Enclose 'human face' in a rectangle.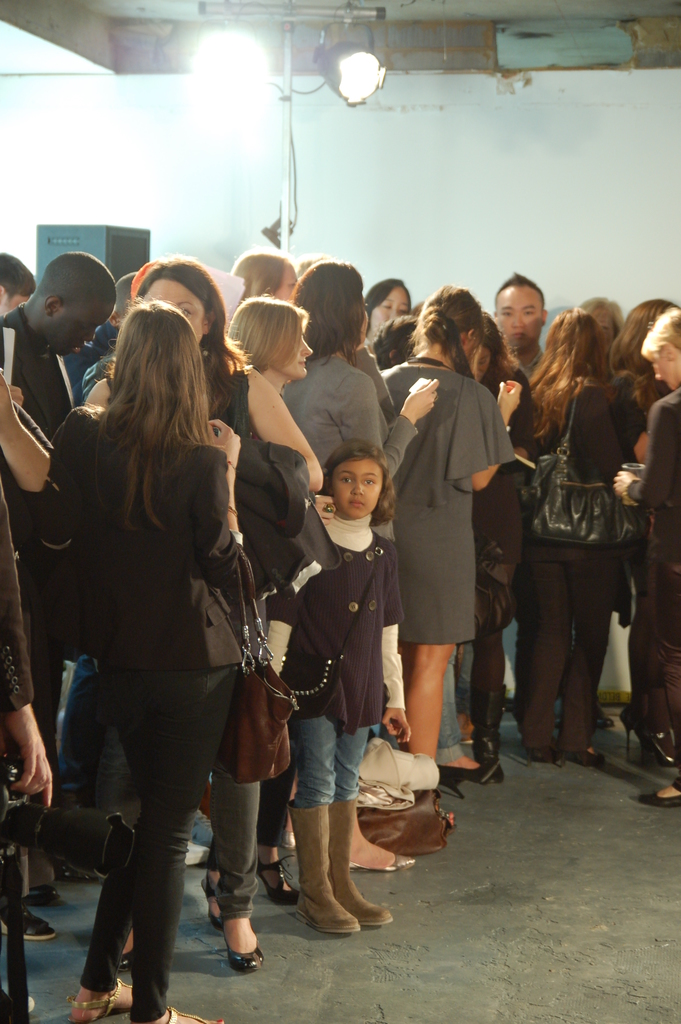
[left=279, top=333, right=313, bottom=378].
